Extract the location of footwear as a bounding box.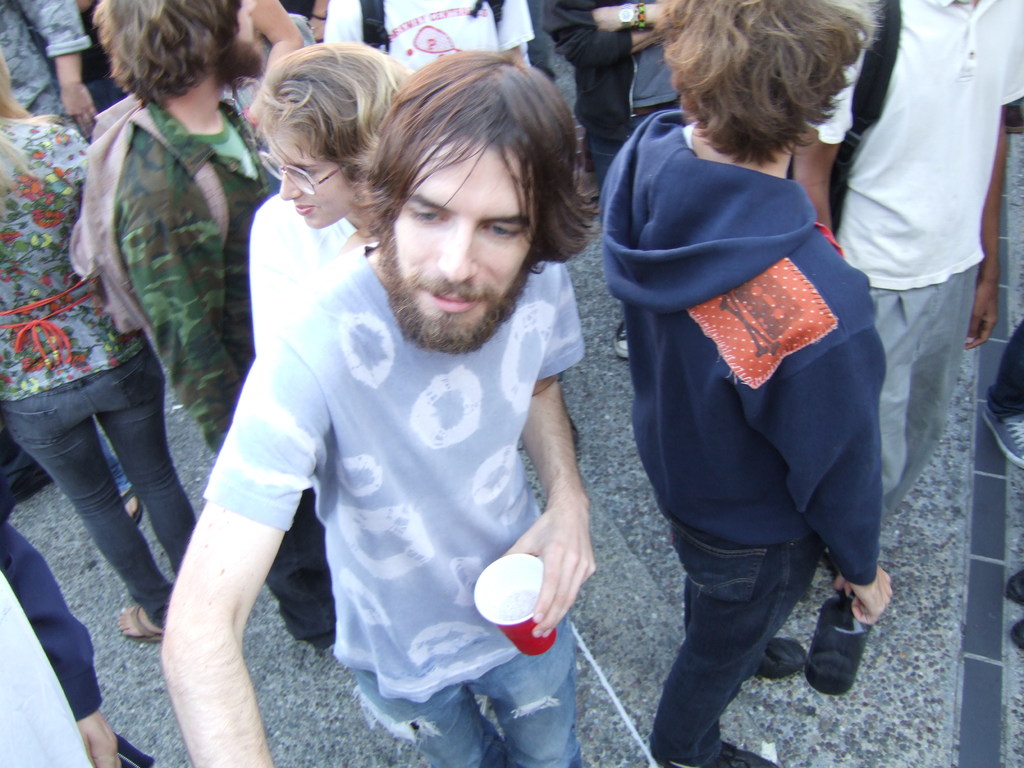
666, 741, 781, 767.
